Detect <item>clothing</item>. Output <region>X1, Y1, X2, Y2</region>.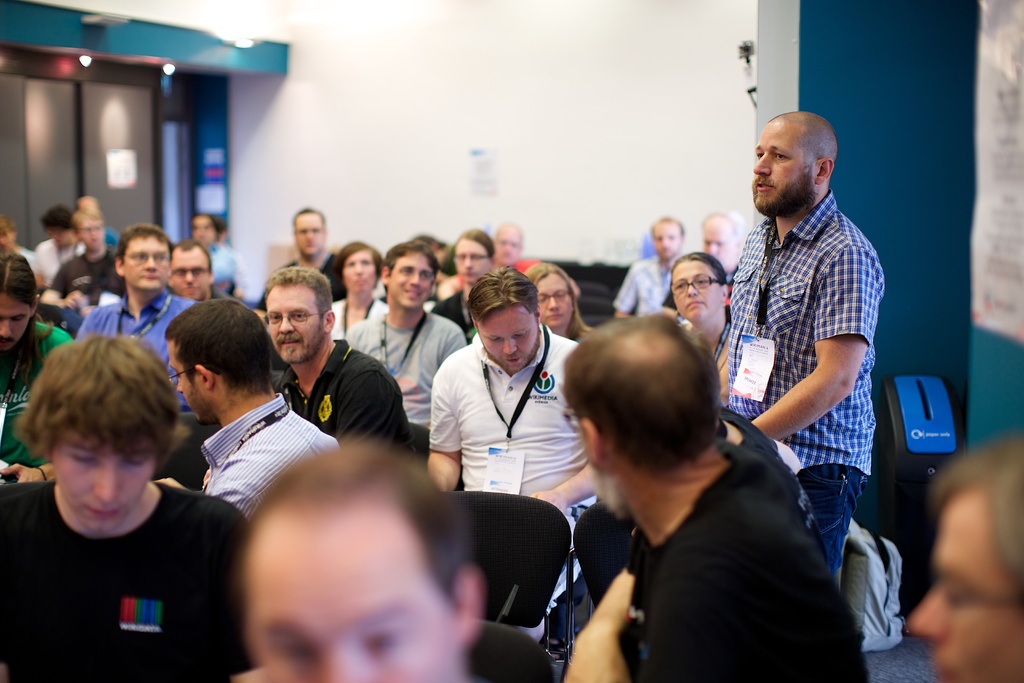
<region>714, 338, 733, 413</region>.
